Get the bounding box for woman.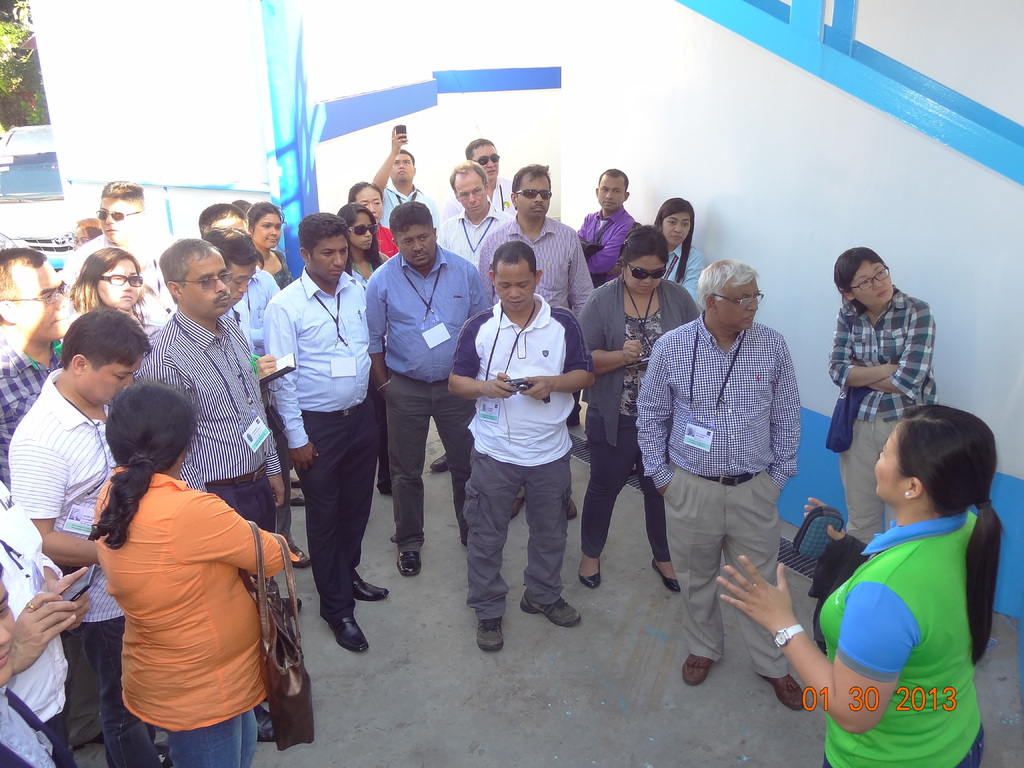
(243, 205, 287, 296).
